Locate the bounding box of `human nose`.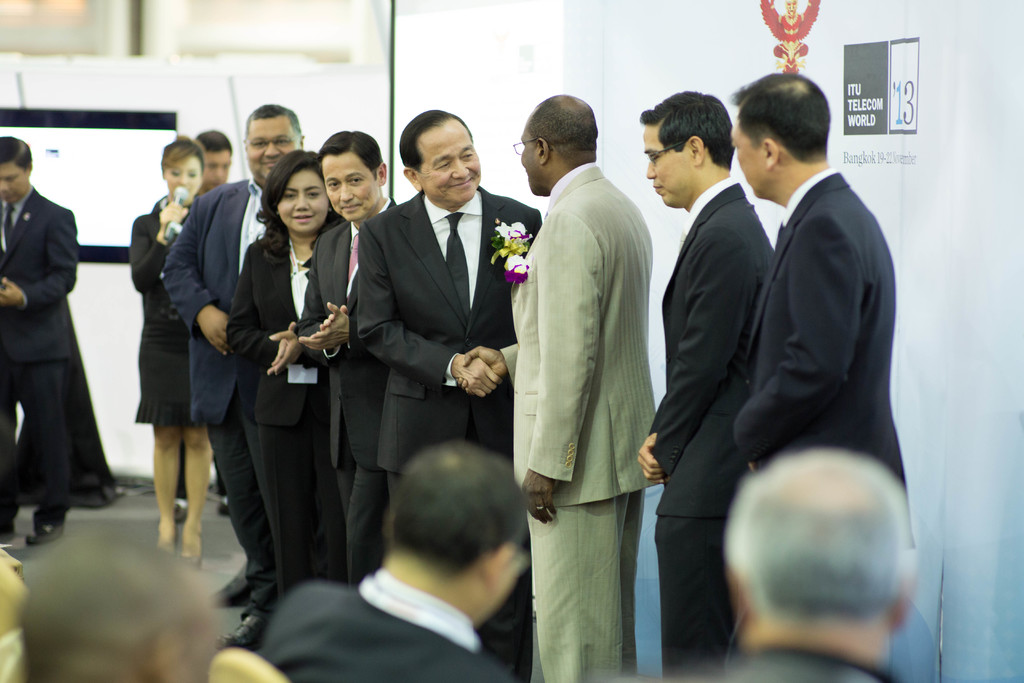
Bounding box: region(340, 182, 353, 202).
